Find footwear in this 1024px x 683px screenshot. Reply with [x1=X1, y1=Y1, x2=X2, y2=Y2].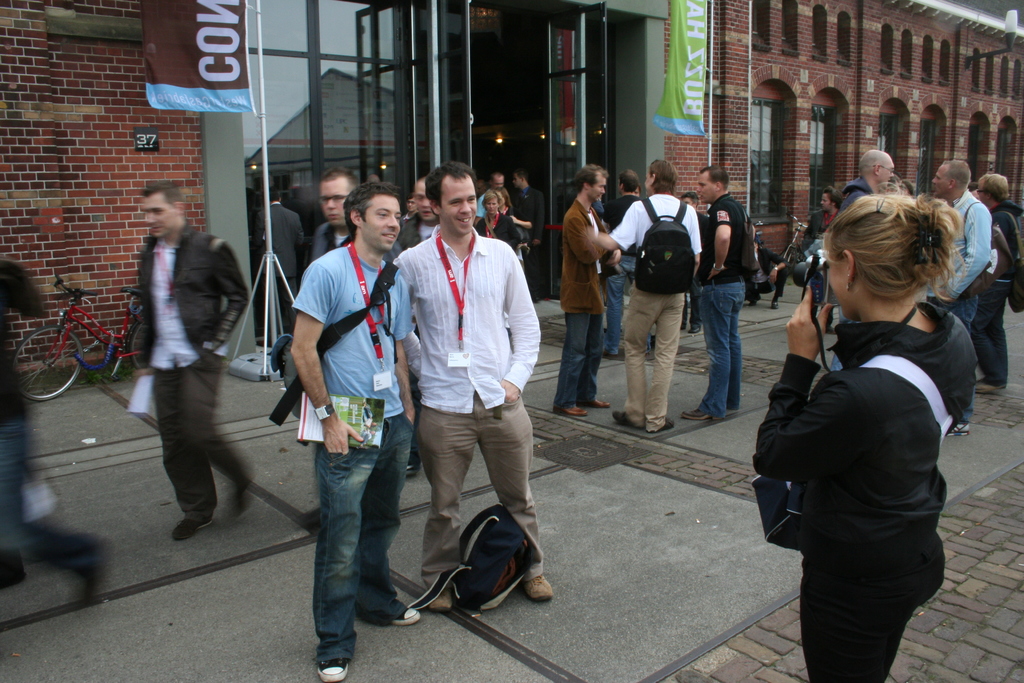
[x1=172, y1=507, x2=217, y2=541].
